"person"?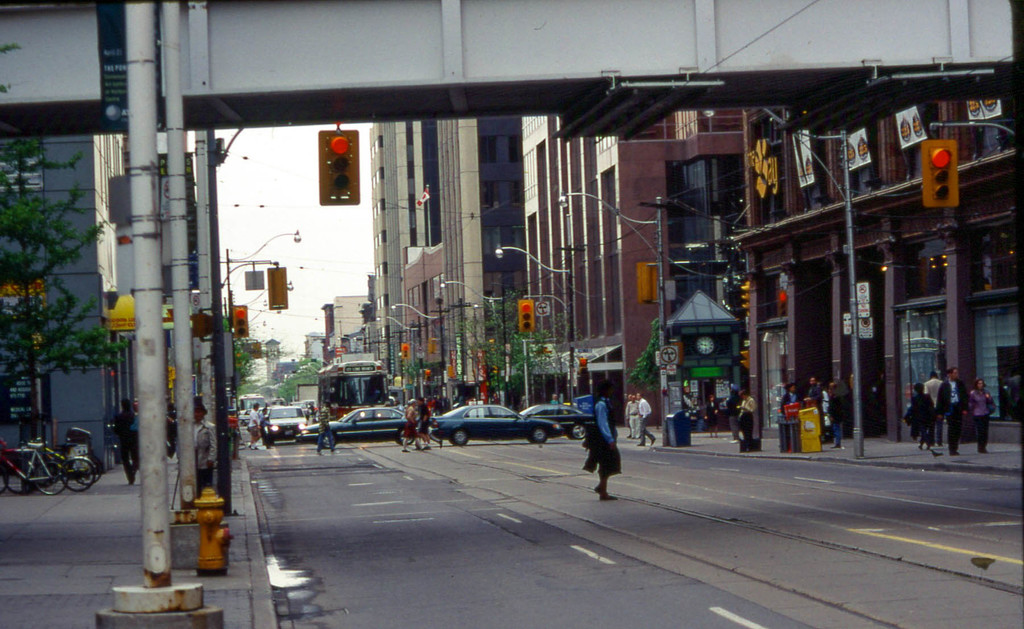
940 368 961 452
